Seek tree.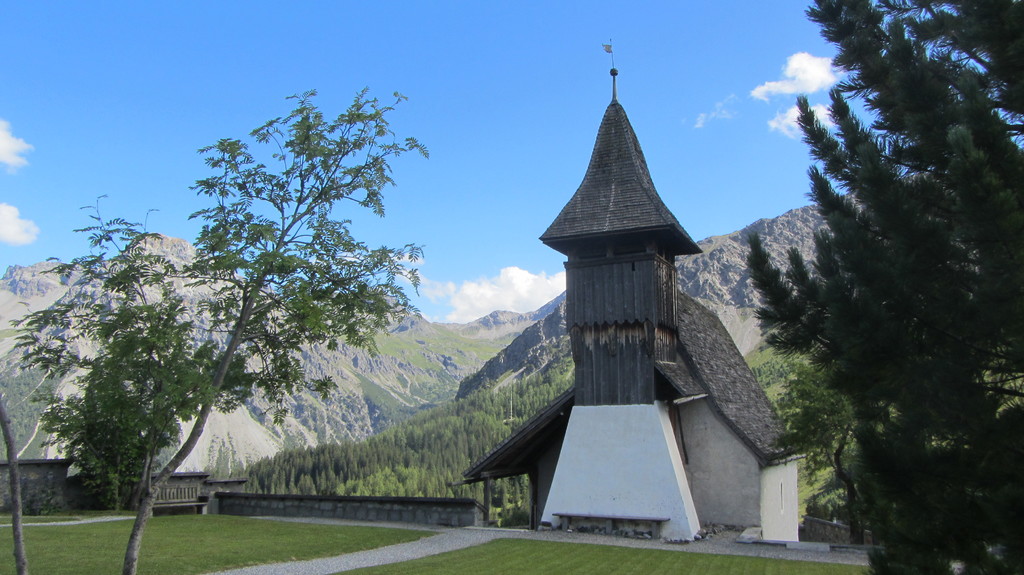
[46, 75, 447, 535].
